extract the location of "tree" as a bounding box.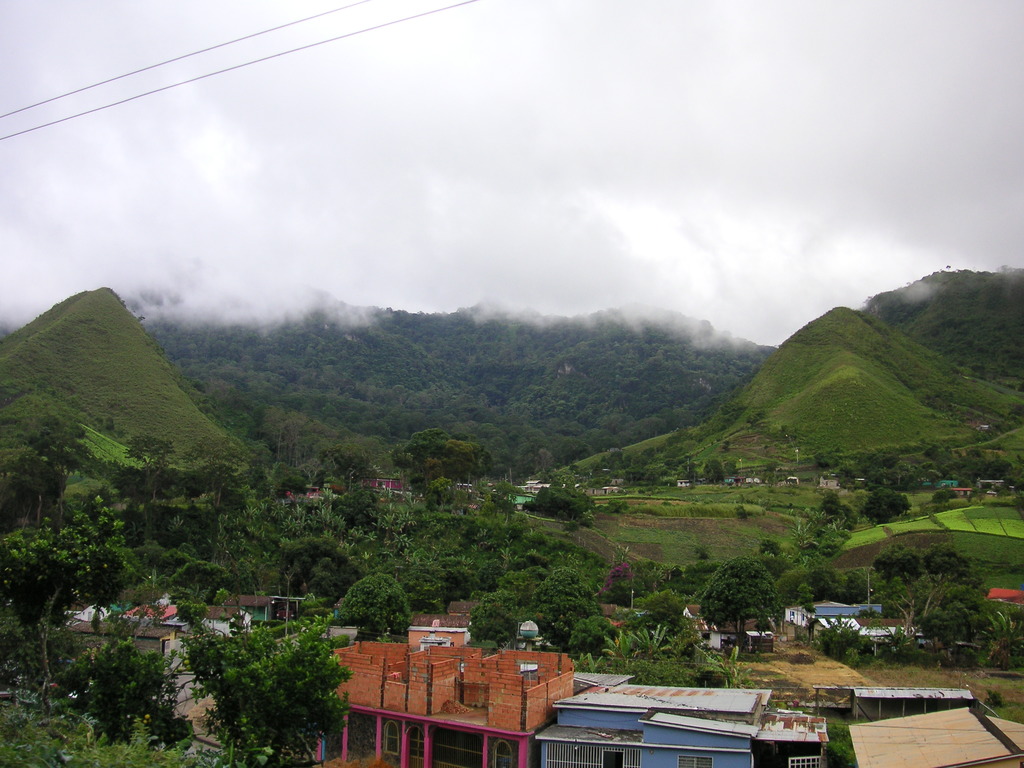
[807, 617, 861, 671].
